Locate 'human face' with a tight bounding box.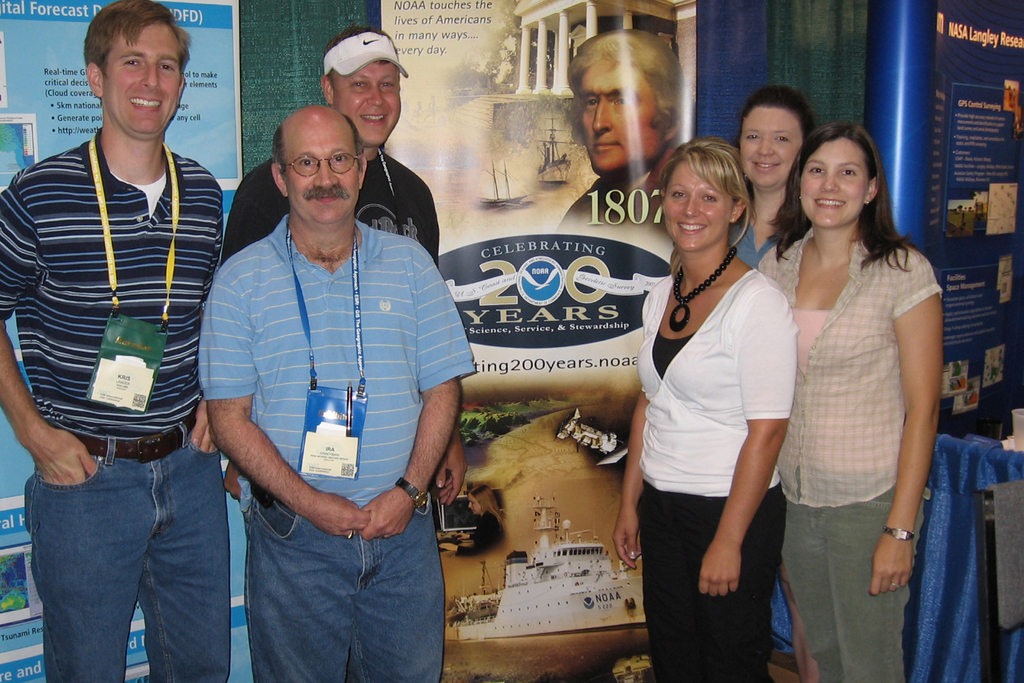
box(334, 63, 401, 145).
